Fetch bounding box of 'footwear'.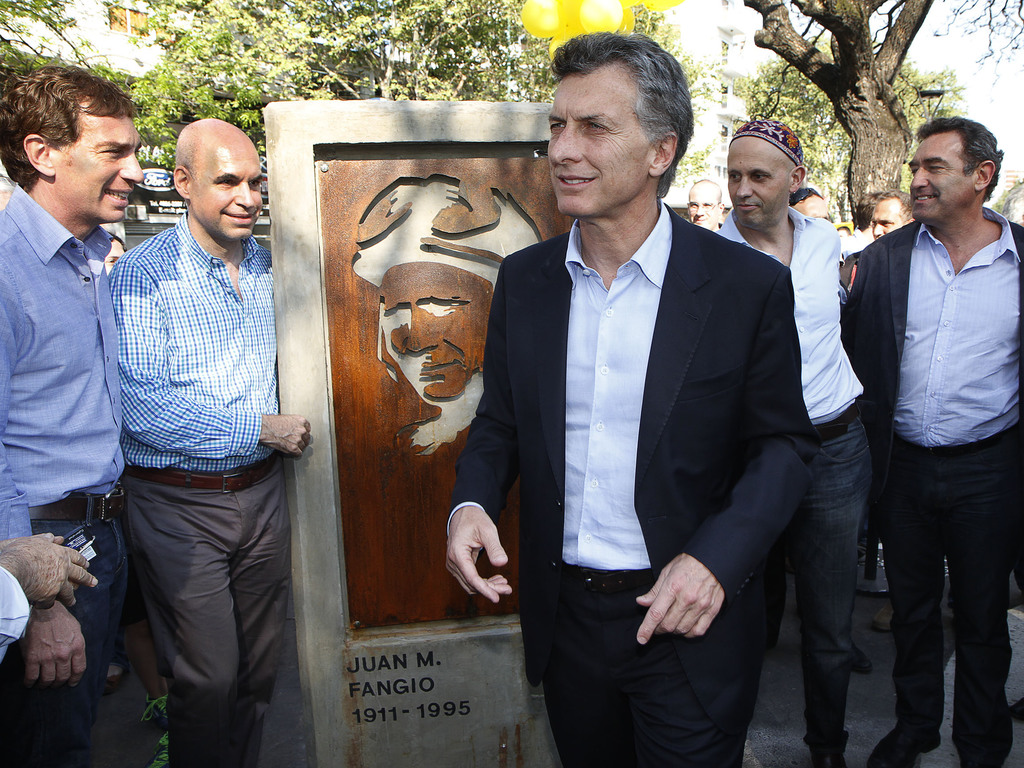
Bbox: (139, 688, 176, 730).
